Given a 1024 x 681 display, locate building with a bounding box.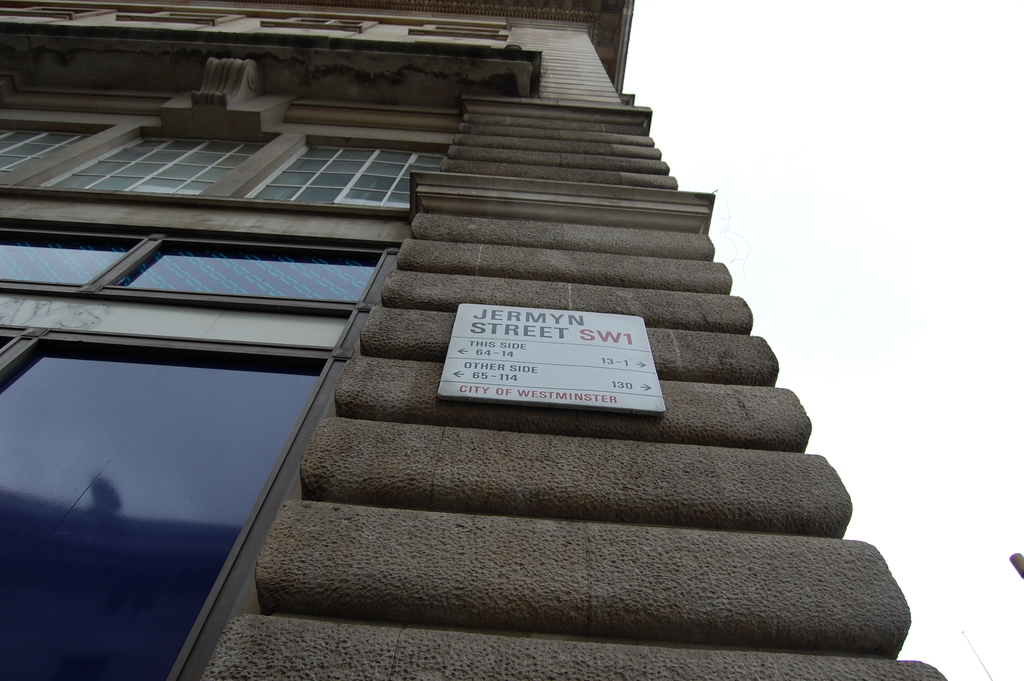
Located: locate(0, 0, 949, 680).
